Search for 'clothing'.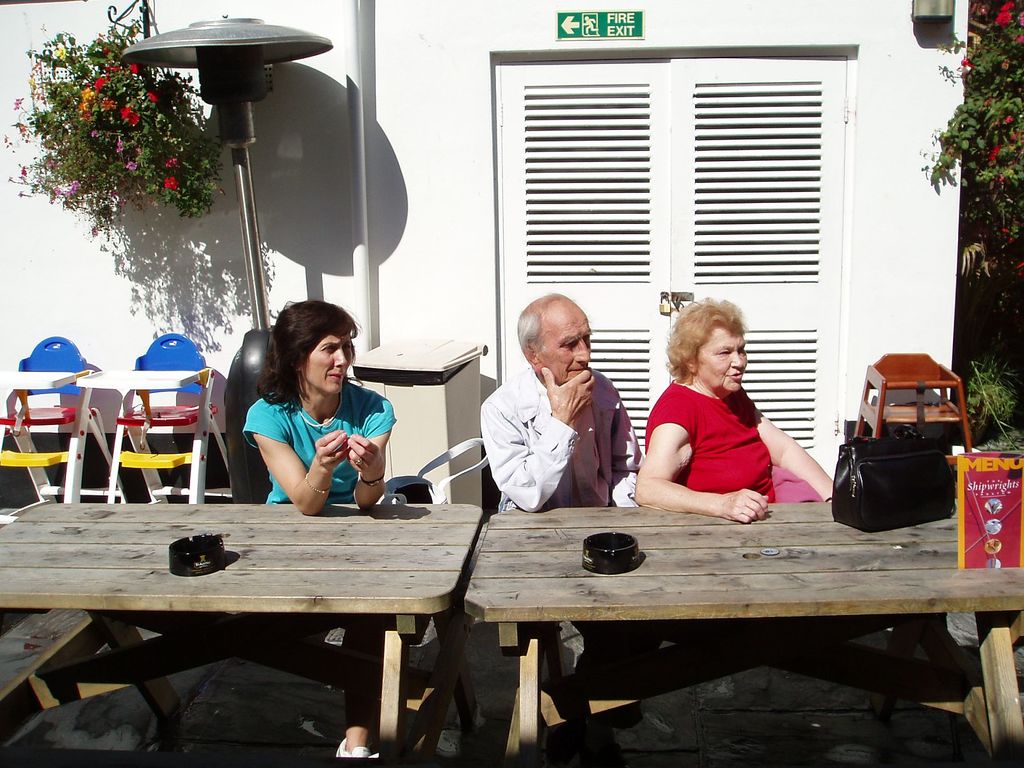
Found at bbox=(480, 365, 648, 685).
